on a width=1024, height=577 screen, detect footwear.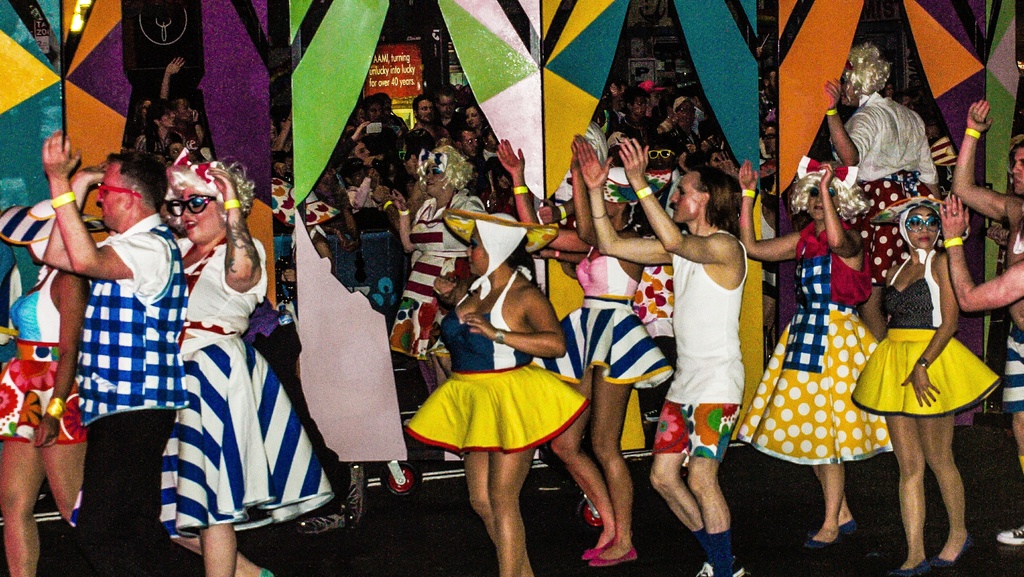
996:530:1023:547.
